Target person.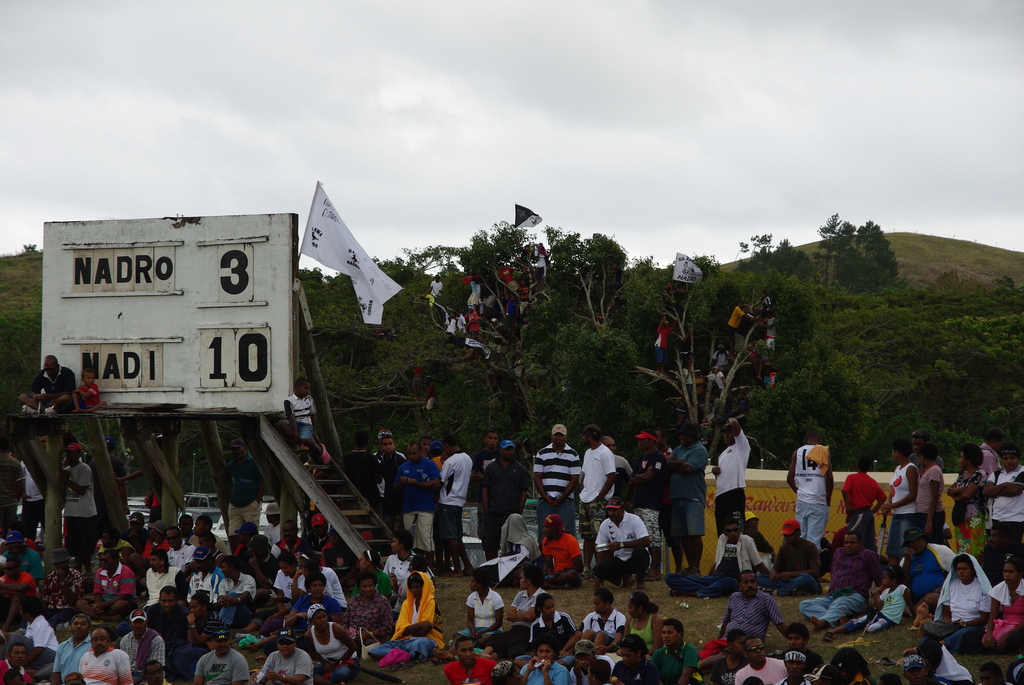
Target region: BBox(777, 620, 822, 678).
